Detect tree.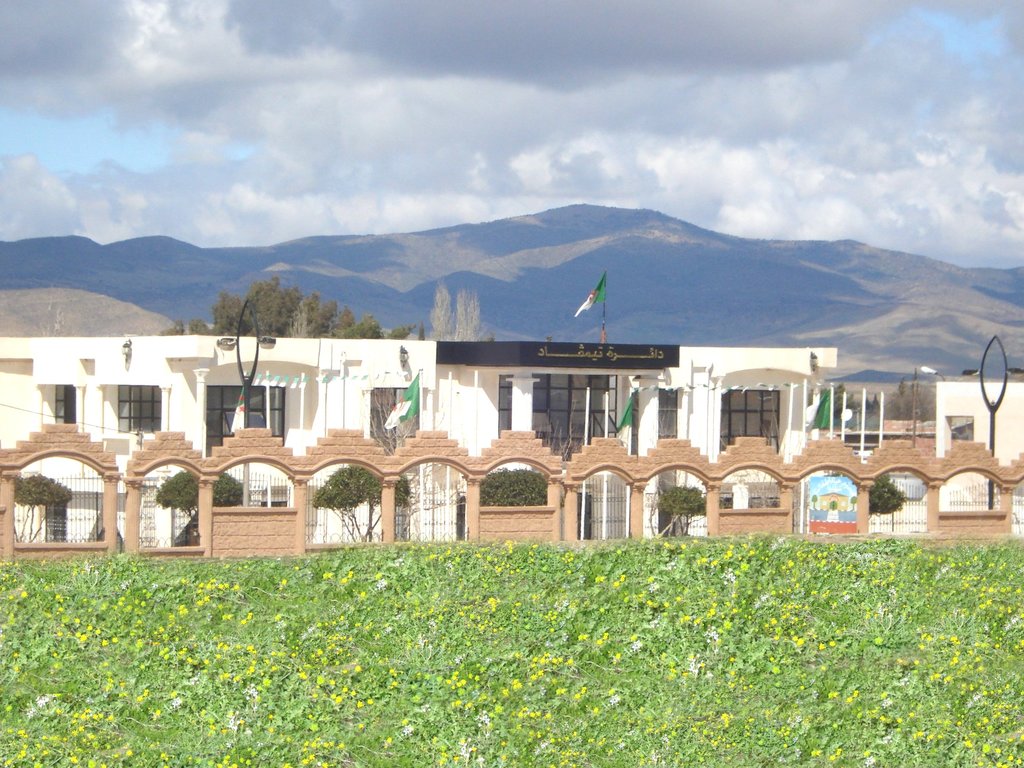
Detected at 829,380,847,417.
